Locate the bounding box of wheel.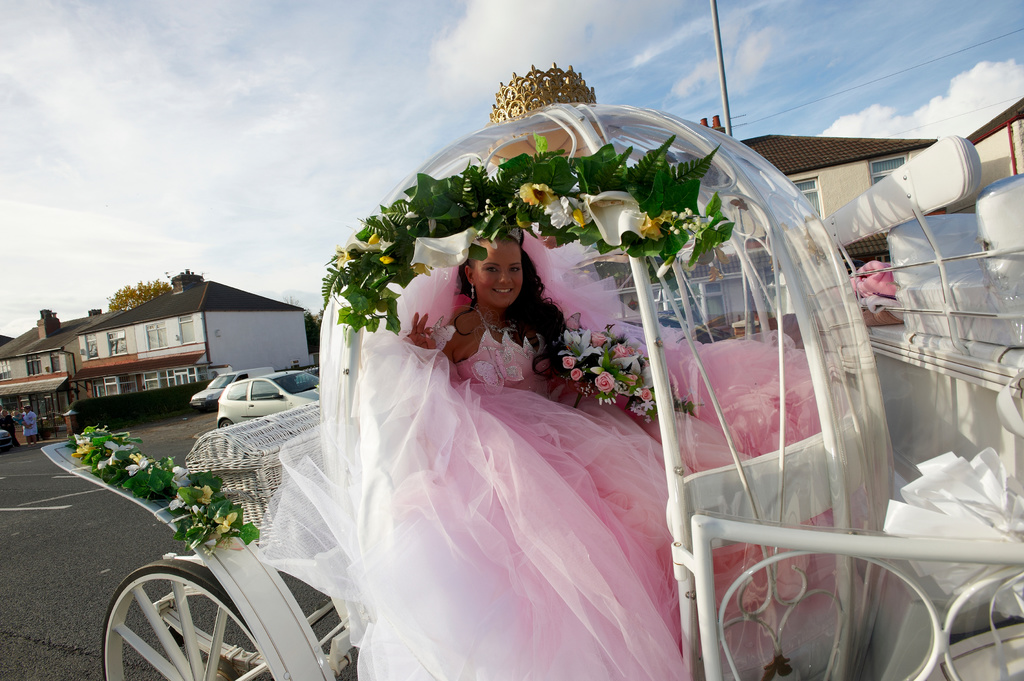
Bounding box: 104/563/278/680.
